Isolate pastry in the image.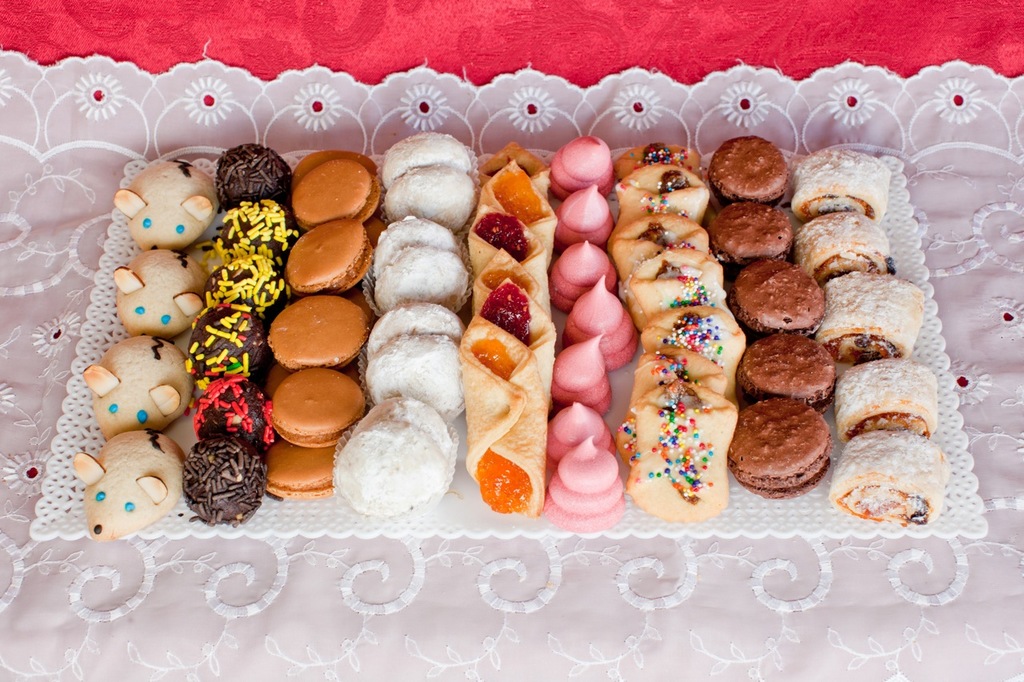
Isolated region: <bbox>468, 196, 539, 269</bbox>.
